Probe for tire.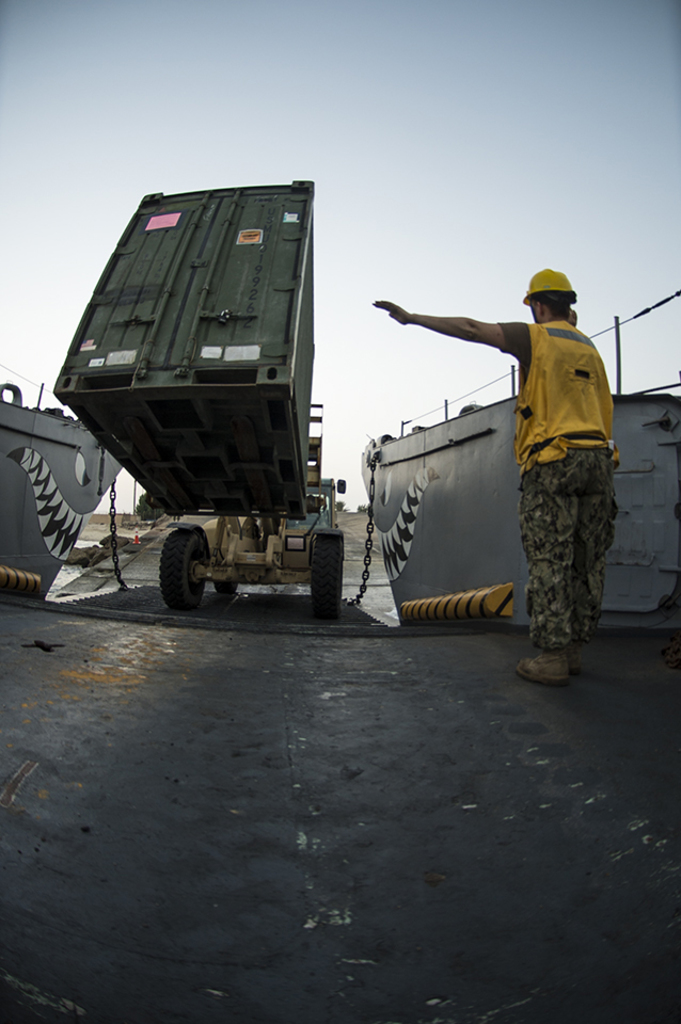
Probe result: [x1=160, y1=526, x2=206, y2=611].
